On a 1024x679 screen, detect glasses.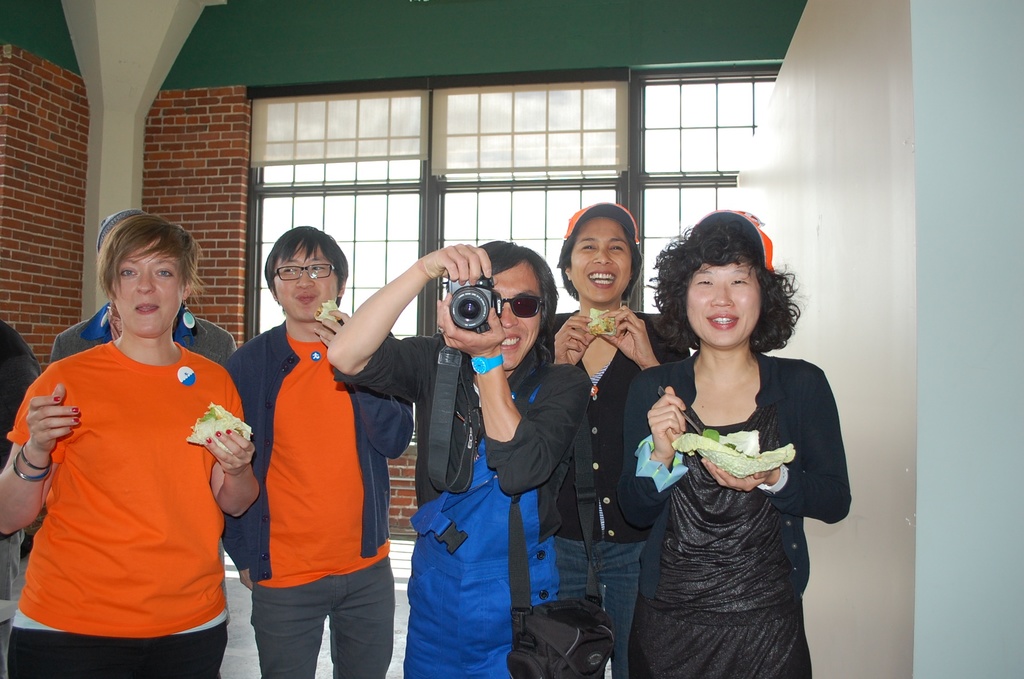
<box>275,261,337,280</box>.
